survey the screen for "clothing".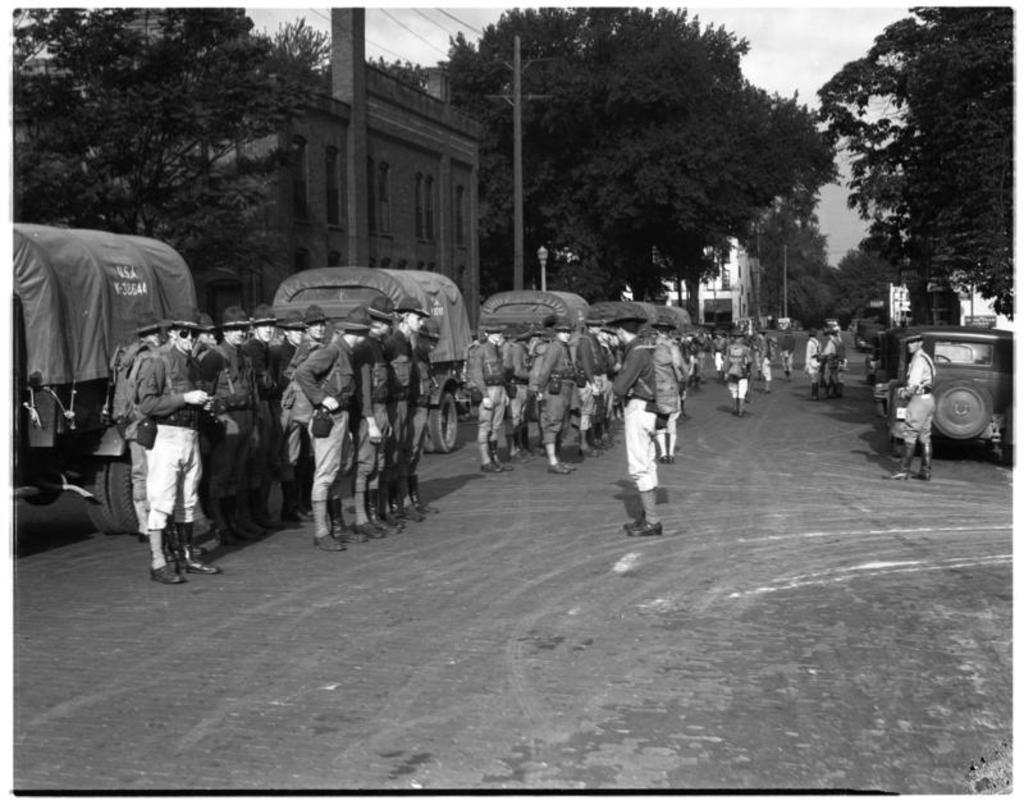
Survey found: [614,338,657,489].
